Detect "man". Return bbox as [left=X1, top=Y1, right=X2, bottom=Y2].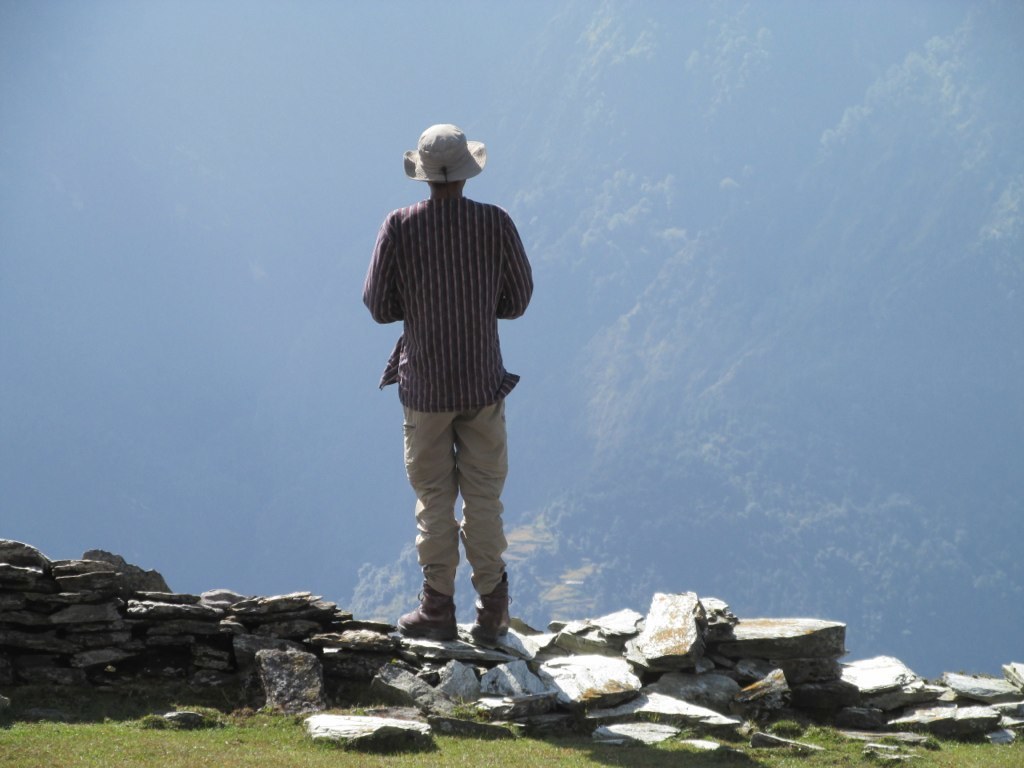
[left=358, top=160, right=540, bottom=681].
